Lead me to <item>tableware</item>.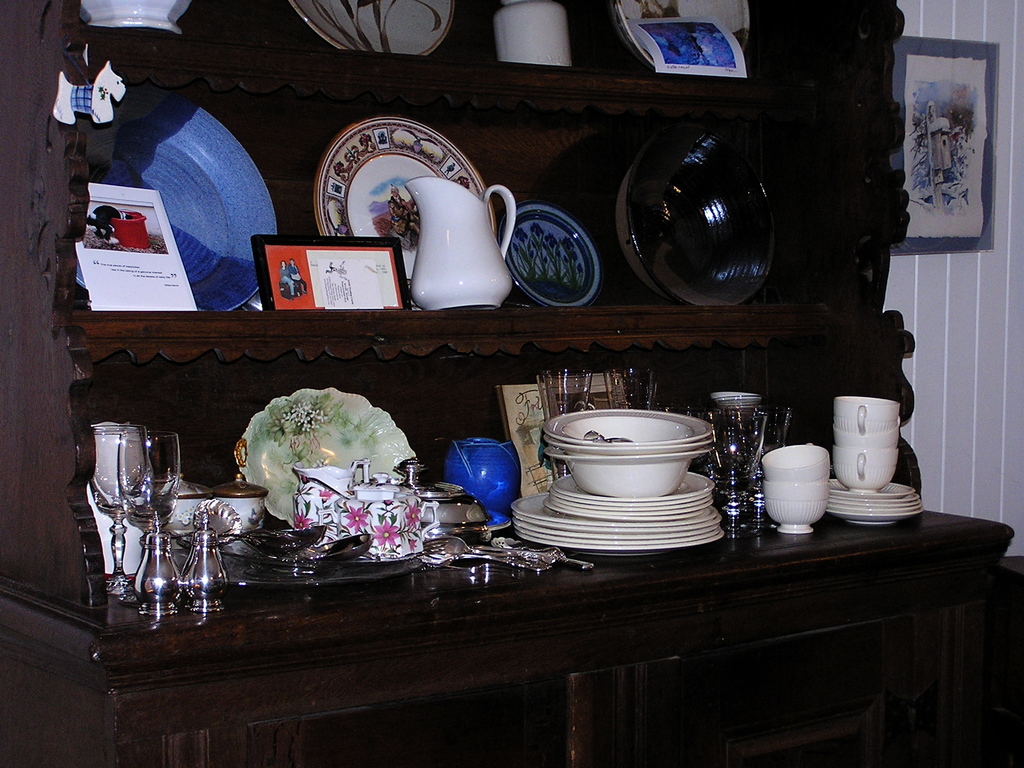
Lead to [left=605, top=365, right=655, bottom=408].
